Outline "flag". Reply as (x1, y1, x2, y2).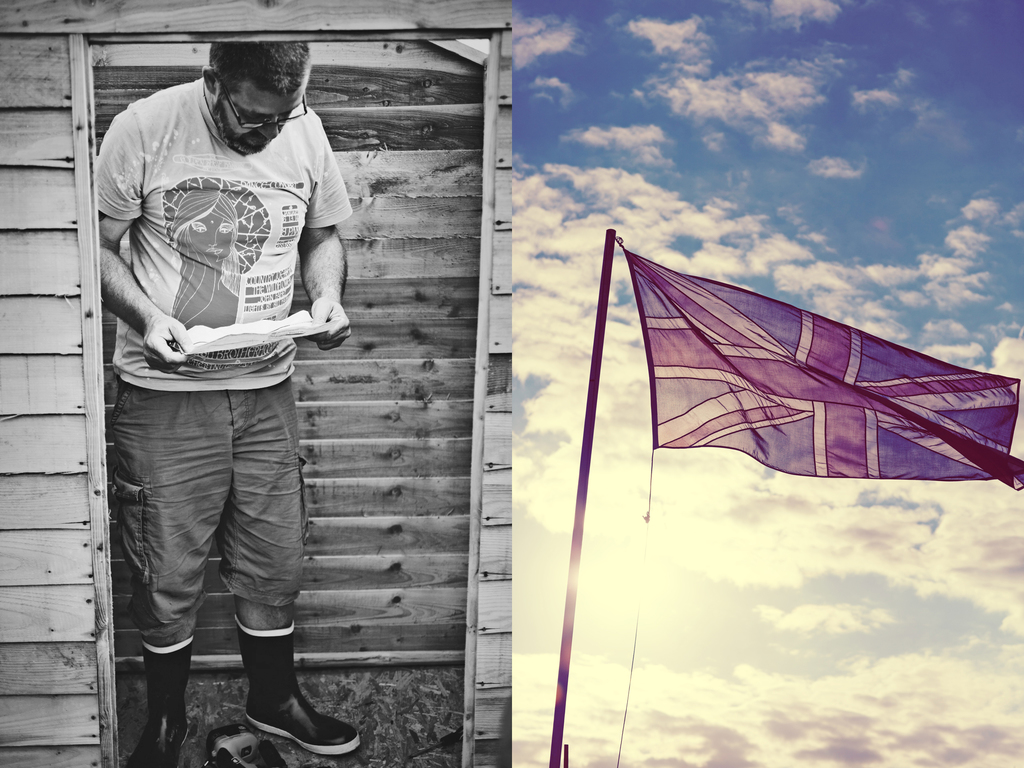
(625, 248, 1023, 494).
